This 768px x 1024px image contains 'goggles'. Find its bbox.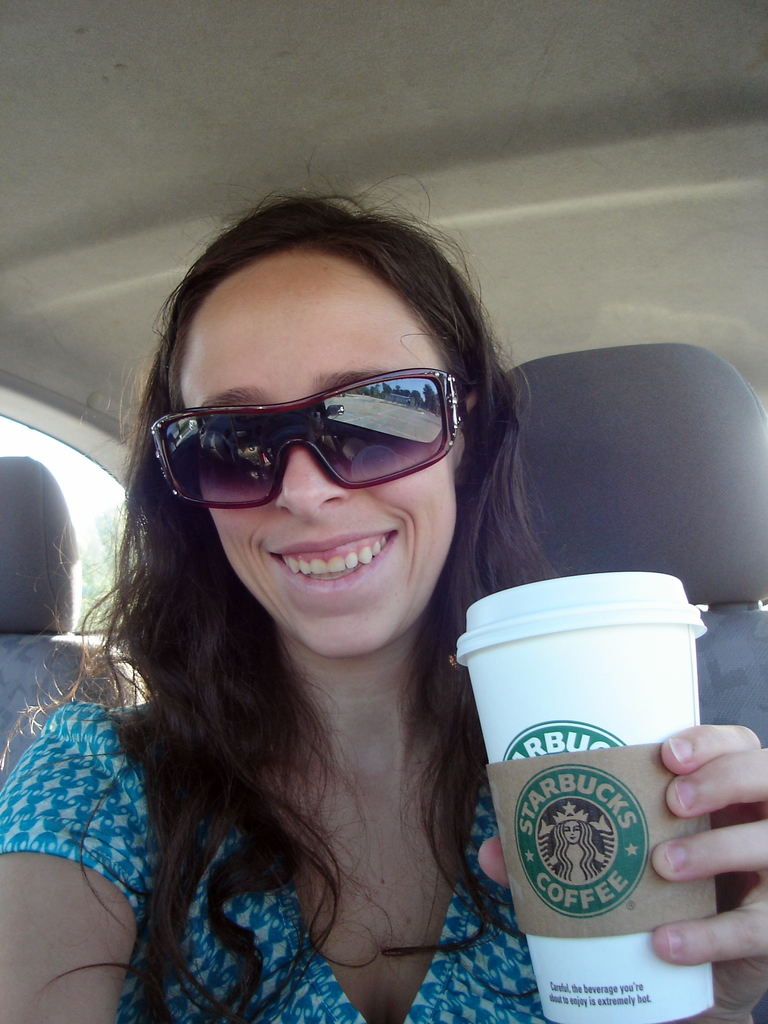
BBox(145, 369, 467, 512).
